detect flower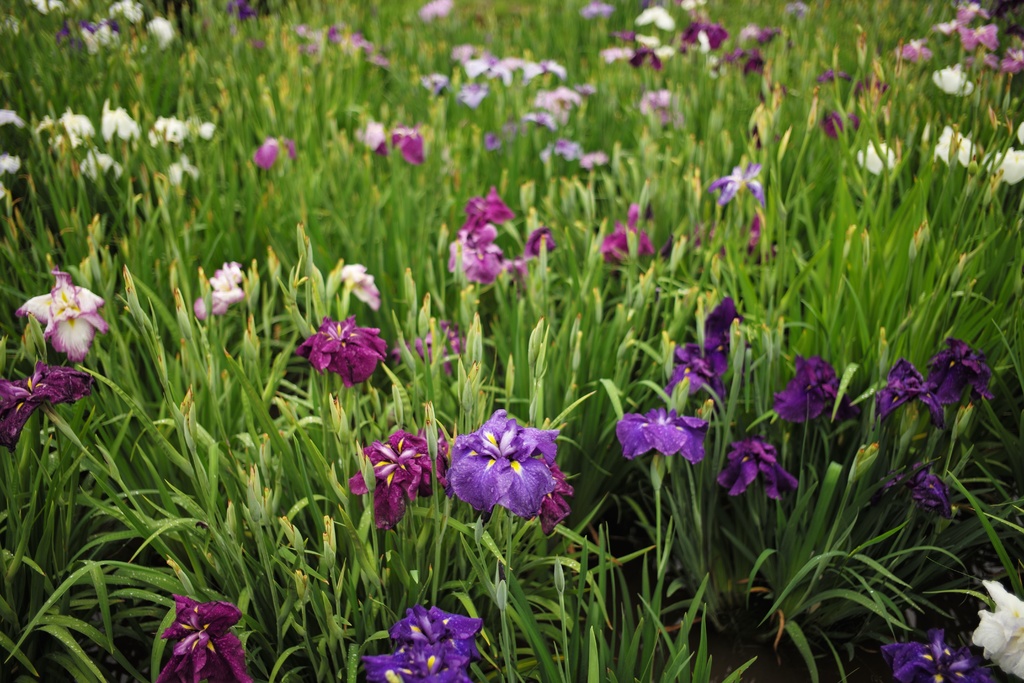
select_region(0, 364, 93, 453)
